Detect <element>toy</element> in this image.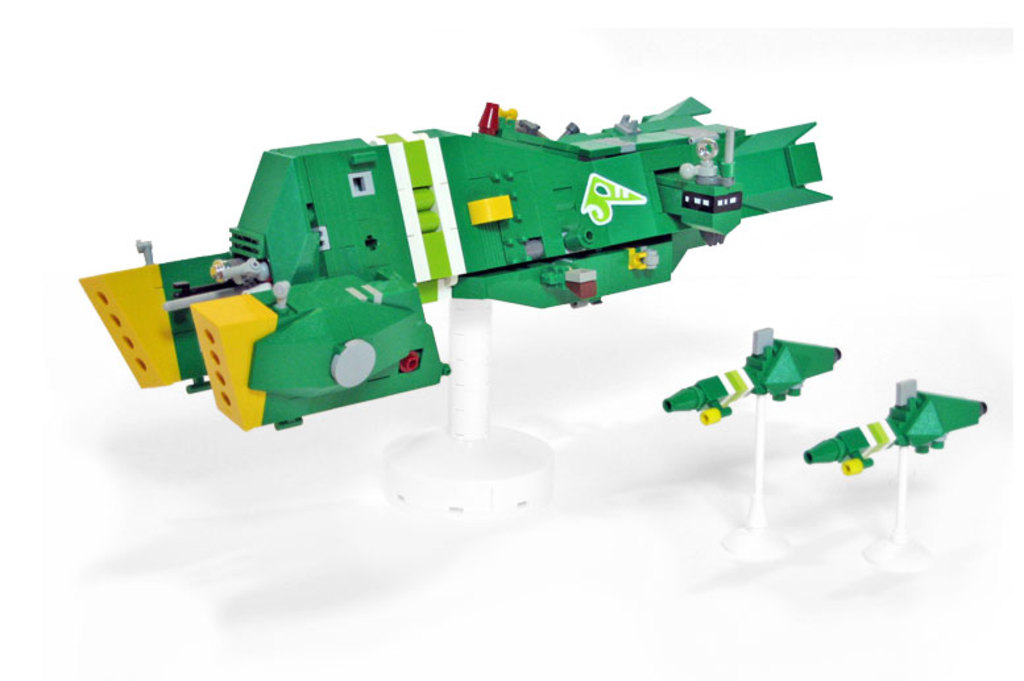
Detection: (91, 96, 853, 482).
